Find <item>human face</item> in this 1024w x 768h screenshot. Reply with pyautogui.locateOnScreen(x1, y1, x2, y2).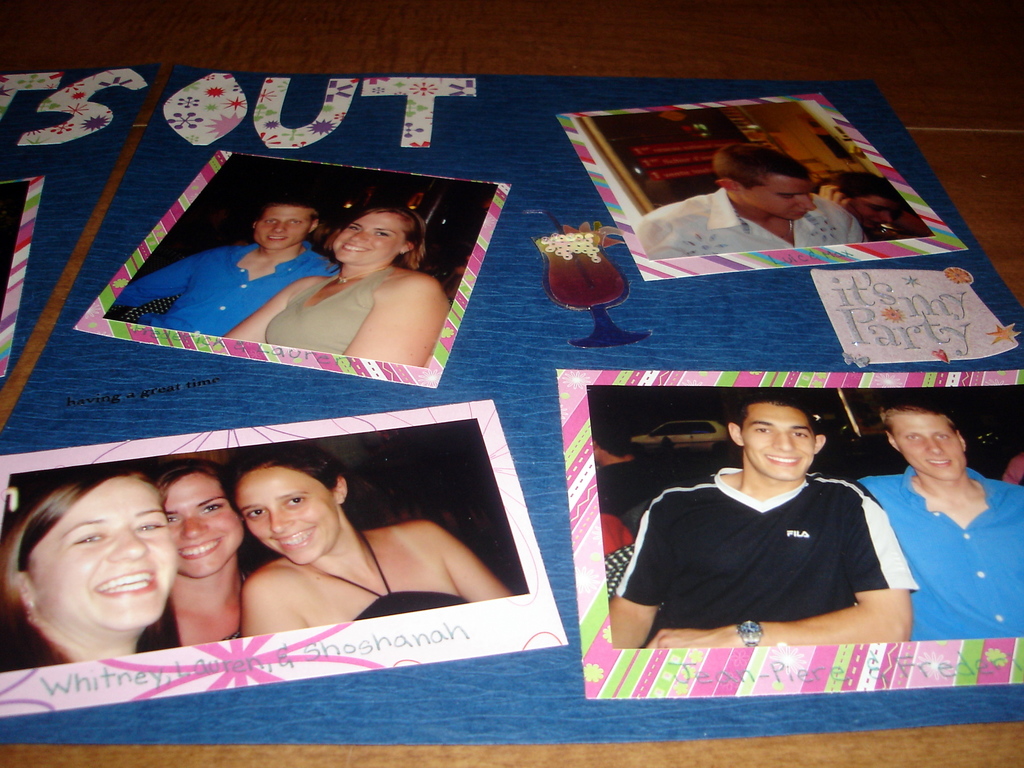
pyautogui.locateOnScreen(738, 399, 816, 478).
